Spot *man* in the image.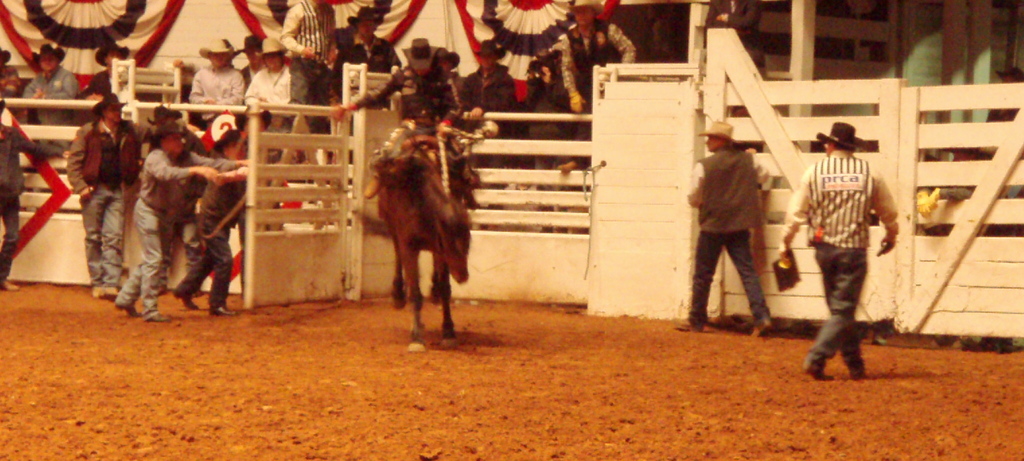
*man* found at {"left": 691, "top": 118, "right": 784, "bottom": 334}.
